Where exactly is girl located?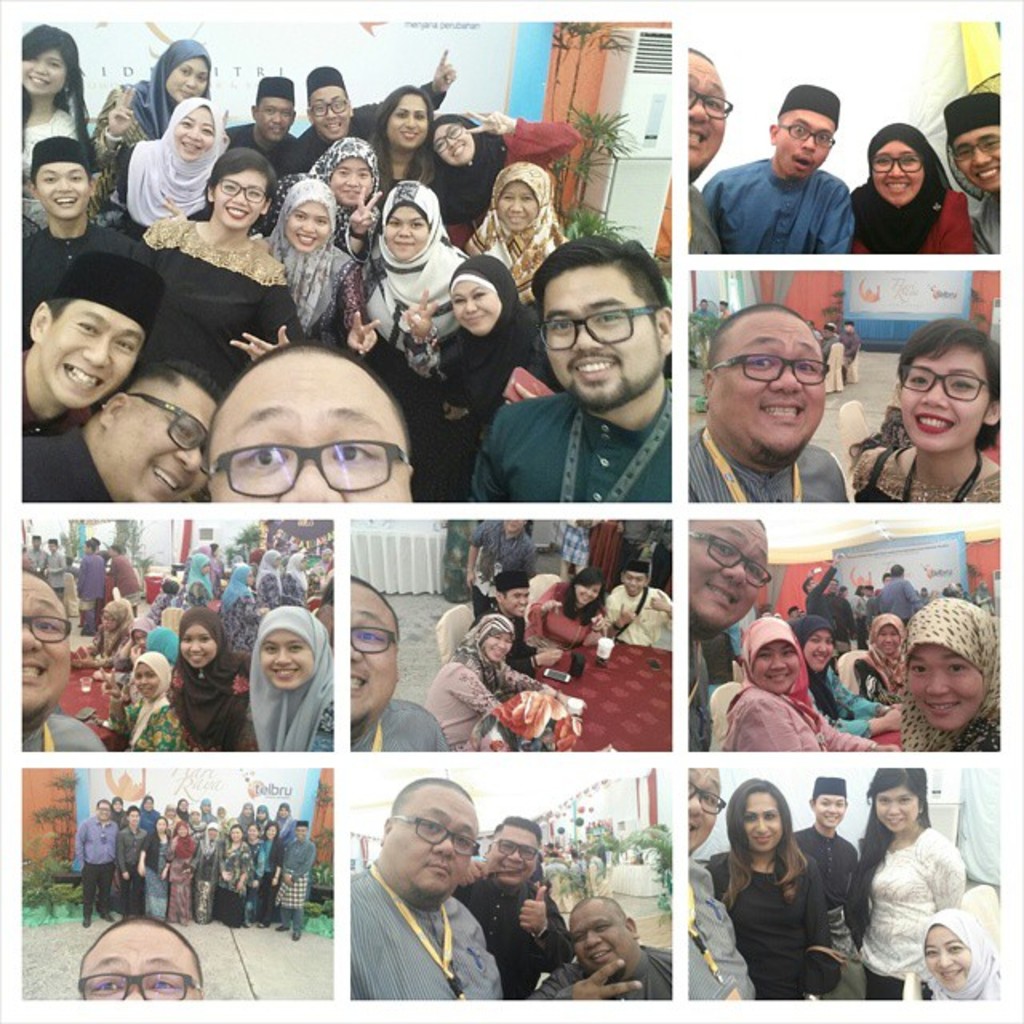
Its bounding box is [left=133, top=146, right=306, bottom=395].
